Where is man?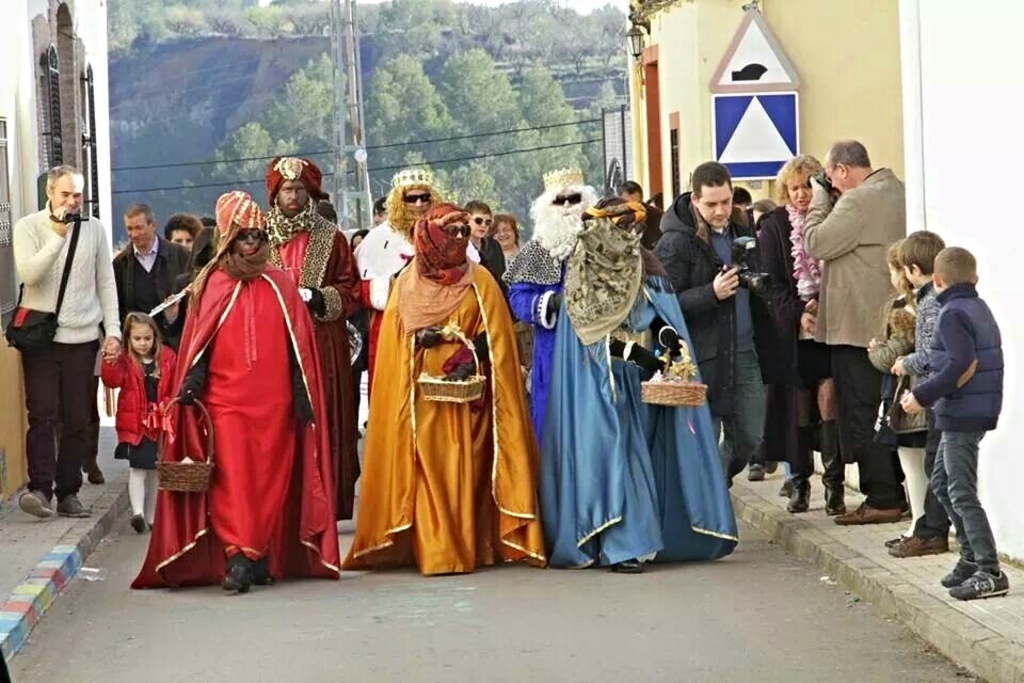
<box>790,129,913,523</box>.
